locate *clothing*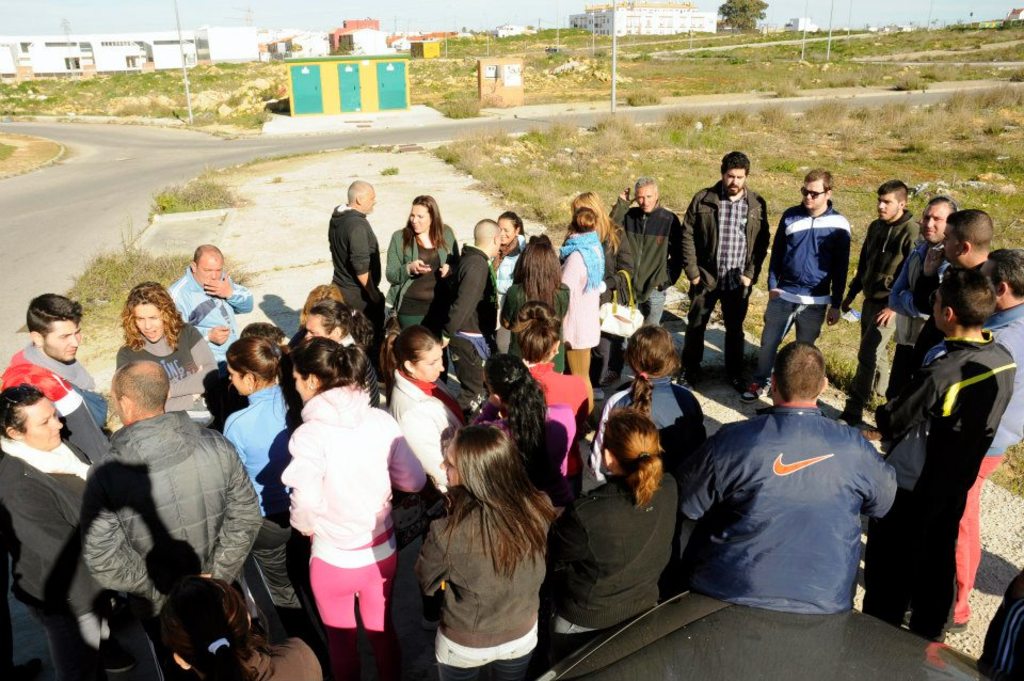
BBox(401, 481, 565, 680)
